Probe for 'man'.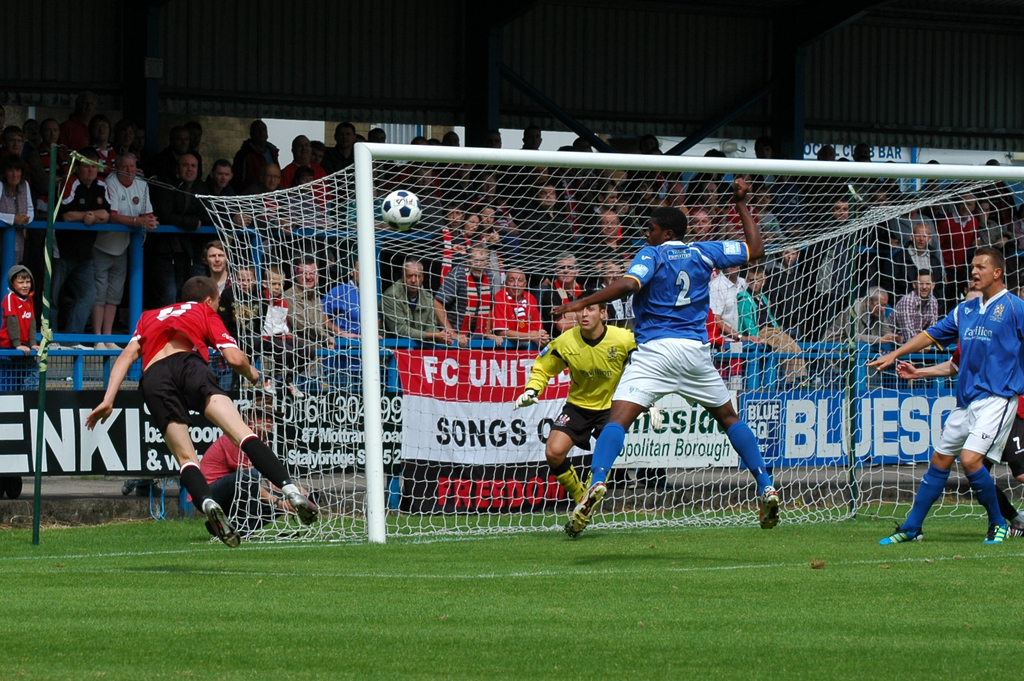
Probe result: left=200, top=154, right=249, bottom=308.
